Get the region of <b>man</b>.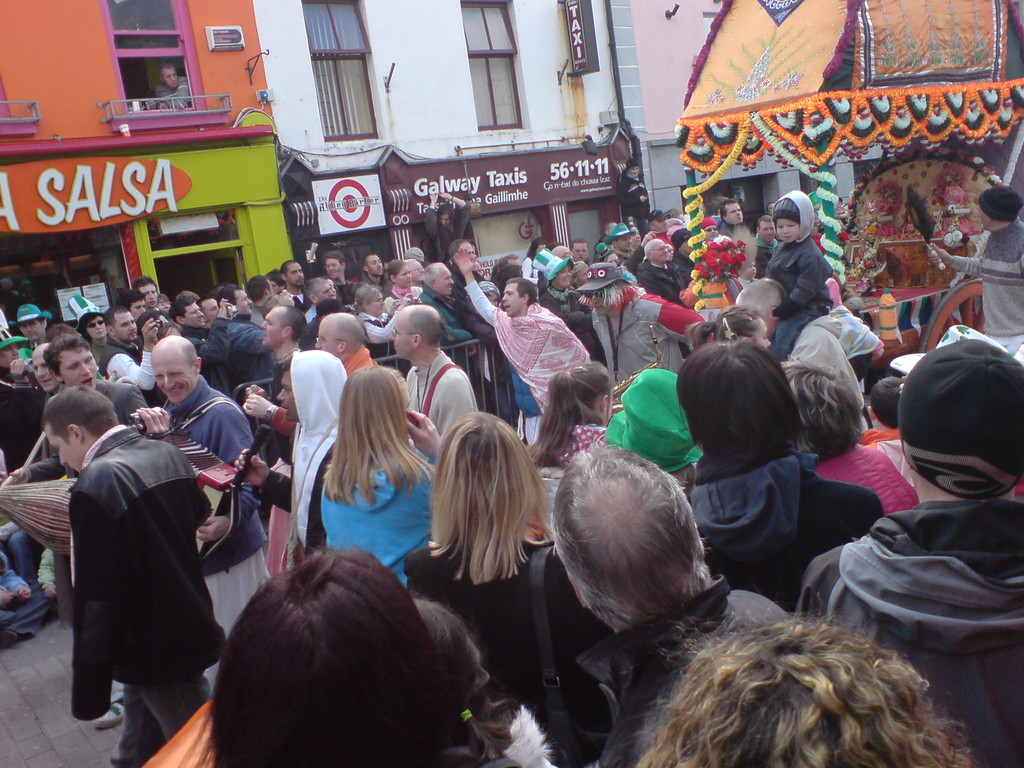
321,246,350,303.
